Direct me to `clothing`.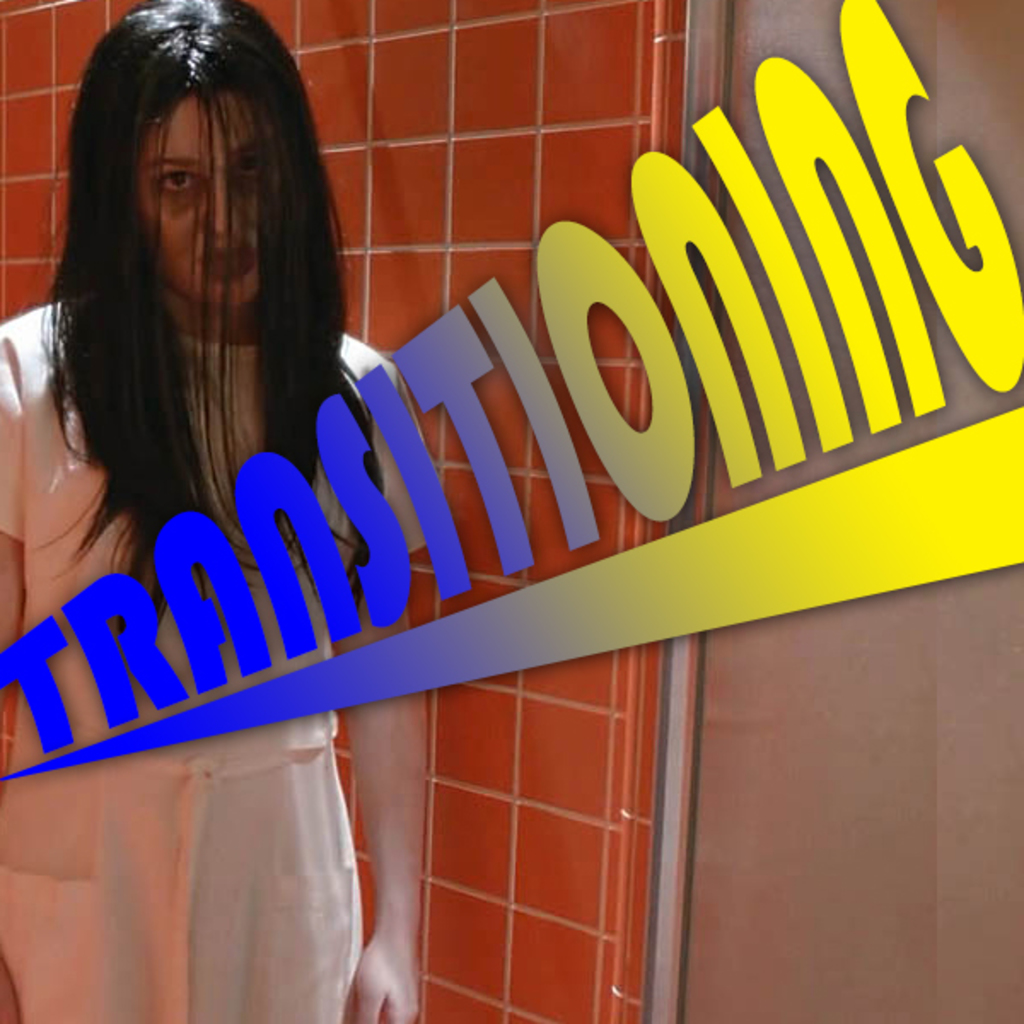
Direction: left=2, top=295, right=427, bottom=1022.
